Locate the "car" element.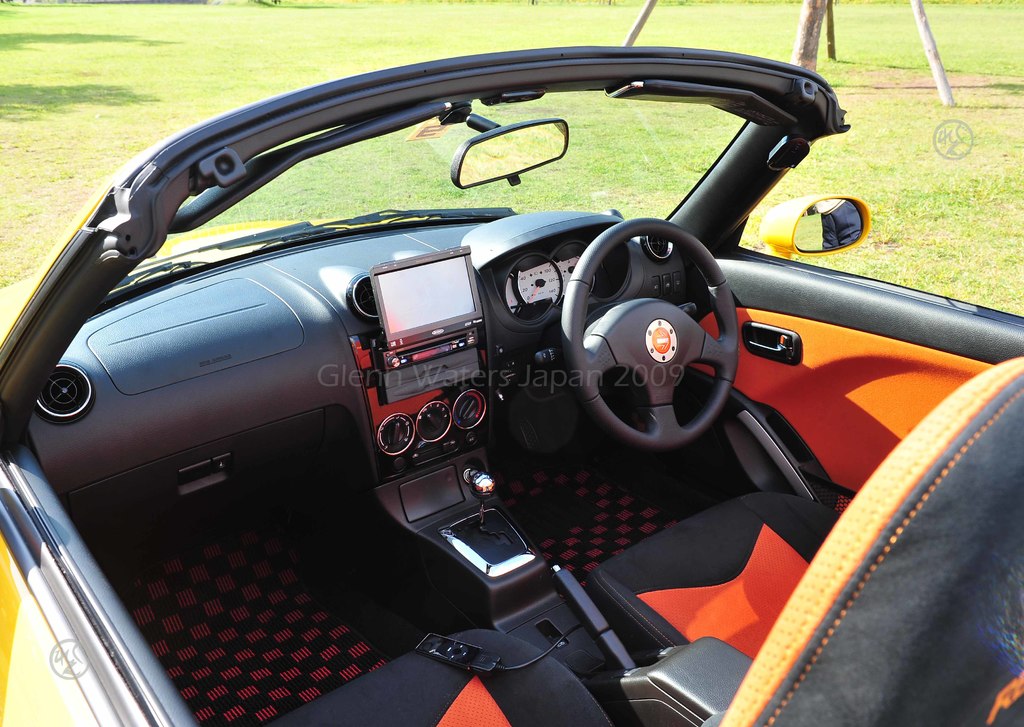
Element bbox: crop(6, 37, 988, 716).
